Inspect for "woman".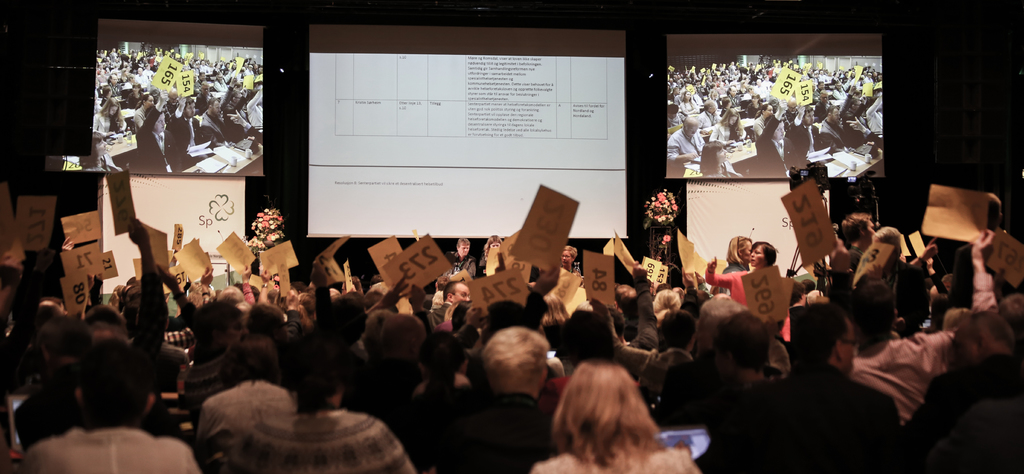
Inspection: {"left": 539, "top": 292, "right": 568, "bottom": 326}.
